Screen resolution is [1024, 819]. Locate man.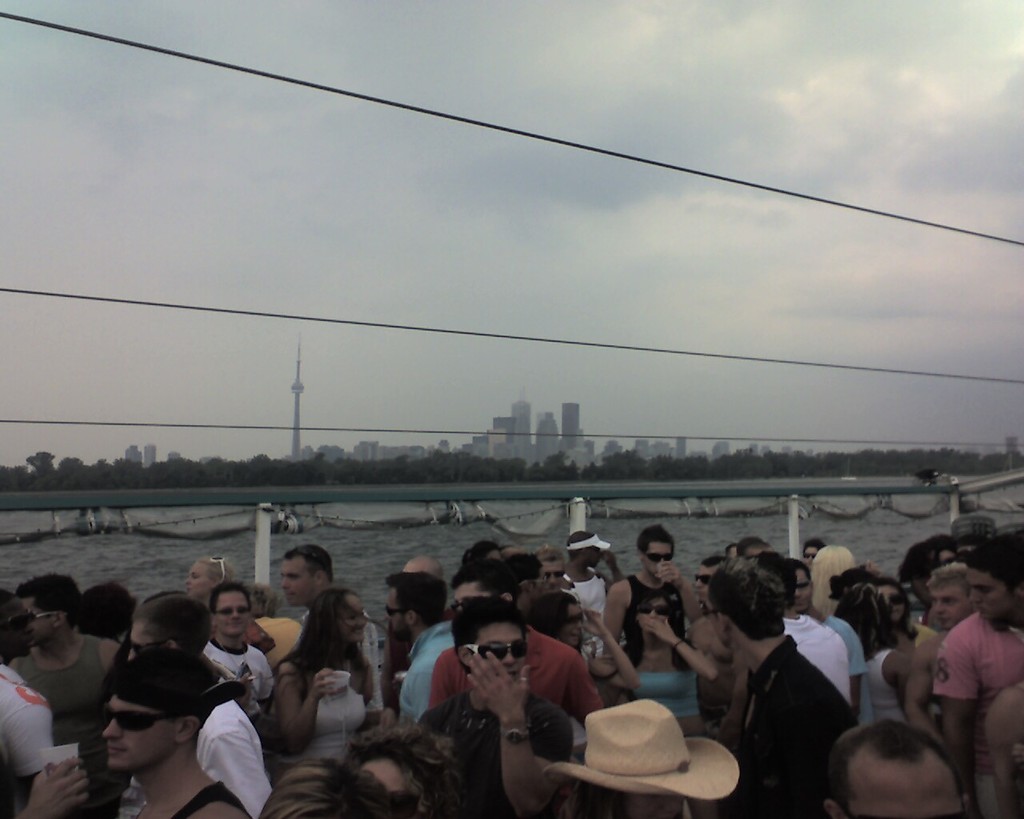
{"x1": 940, "y1": 606, "x2": 1018, "y2": 729}.
